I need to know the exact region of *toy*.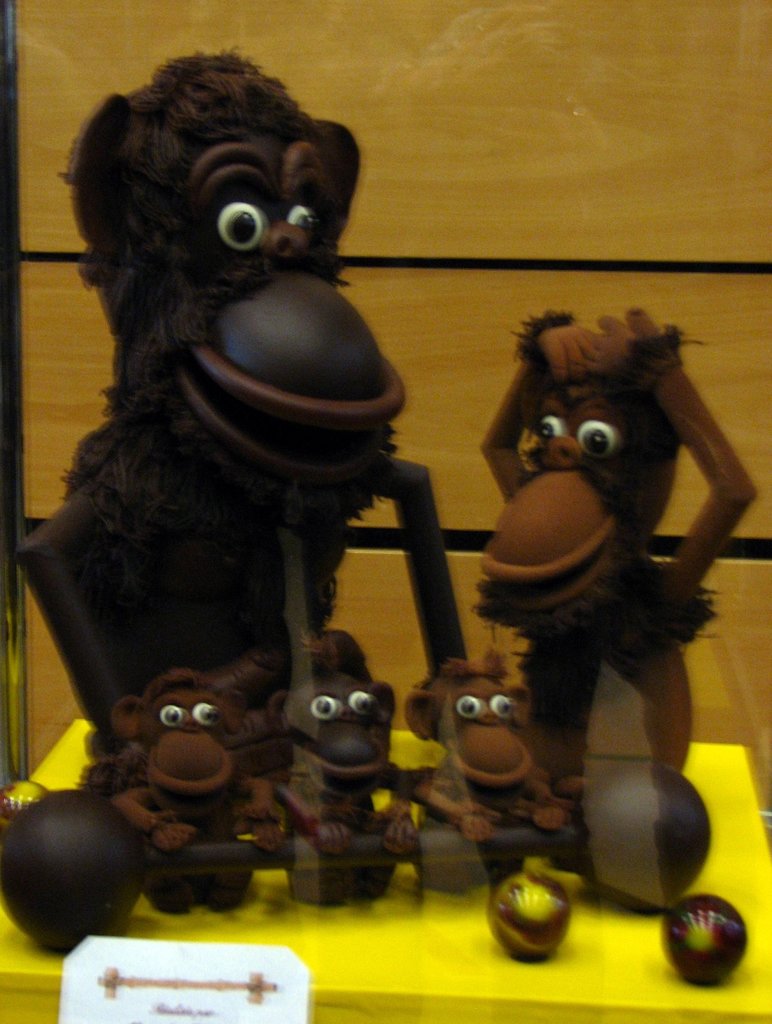
Region: BBox(266, 641, 418, 851).
